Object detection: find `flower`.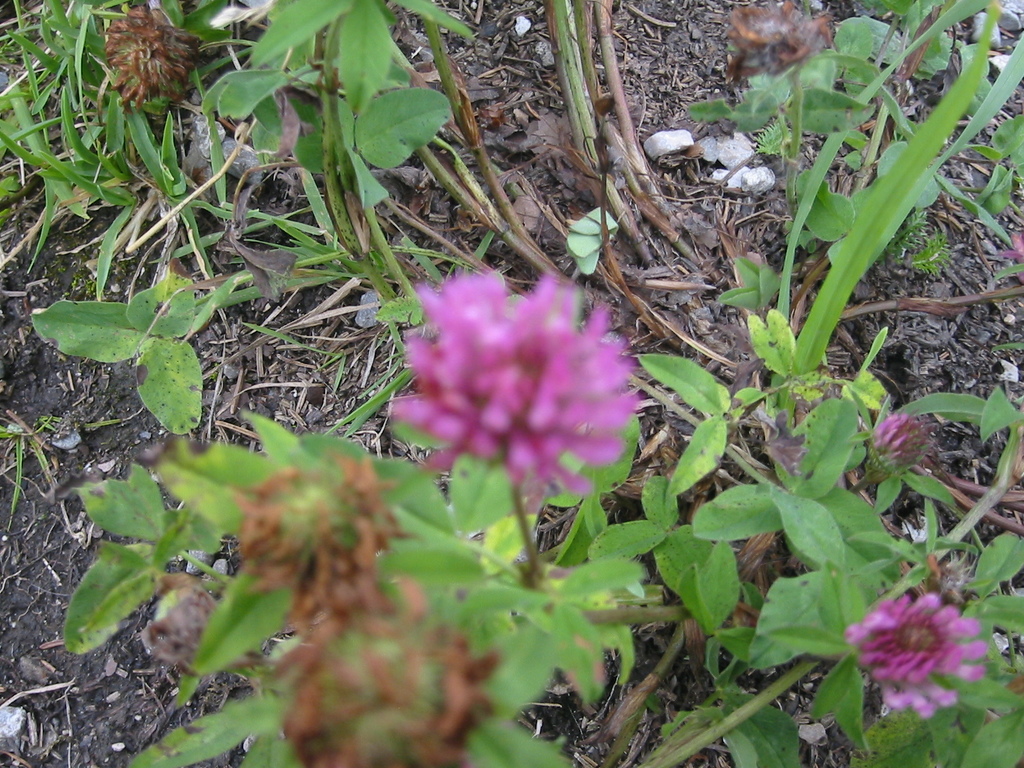
region(872, 407, 933, 468).
